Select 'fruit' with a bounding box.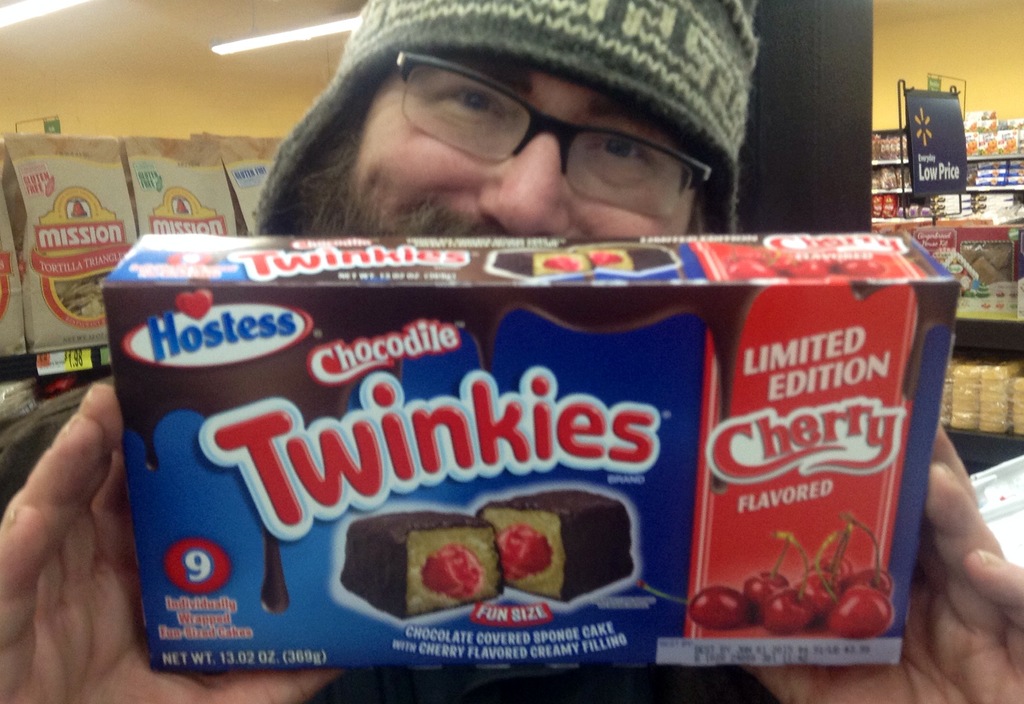
(691, 584, 752, 632).
